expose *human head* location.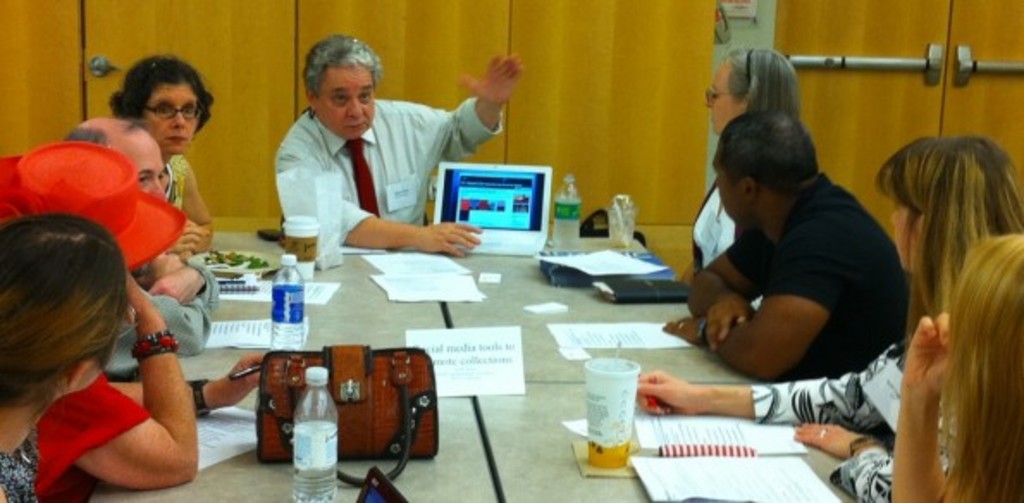
Exposed at Rect(107, 50, 219, 153).
